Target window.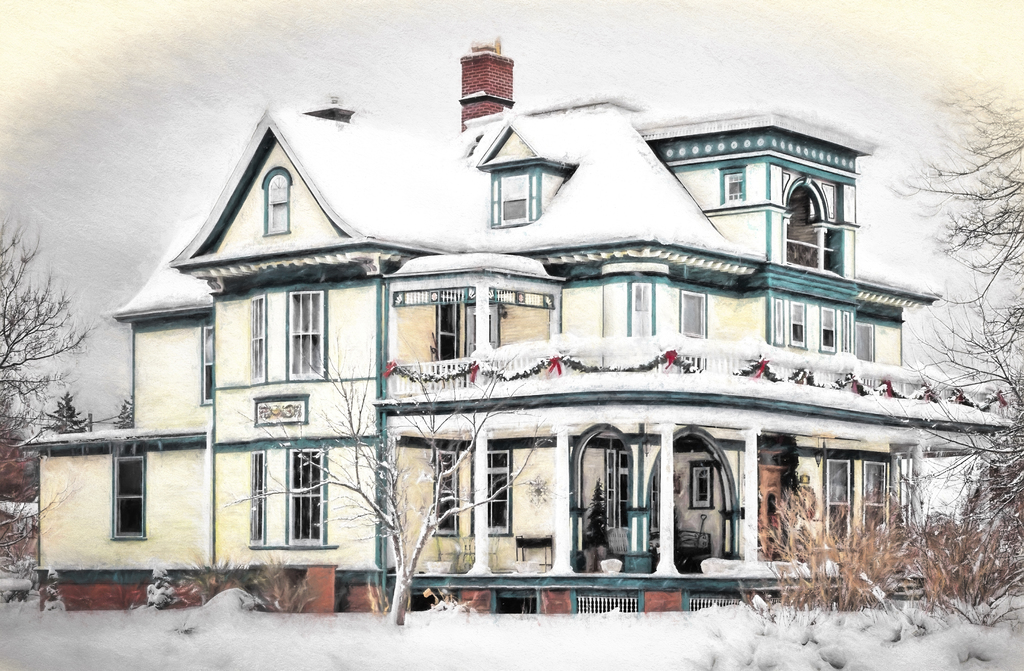
Target region: bbox=[233, 285, 269, 385].
